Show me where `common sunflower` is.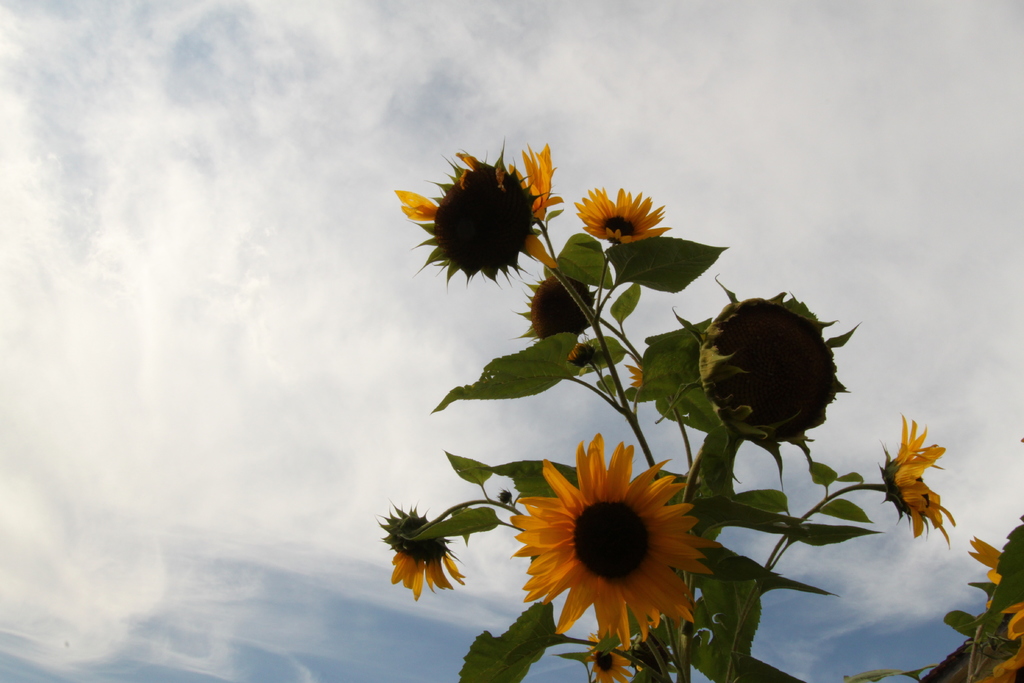
`common sunflower` is at <bbox>570, 189, 666, 244</bbox>.
